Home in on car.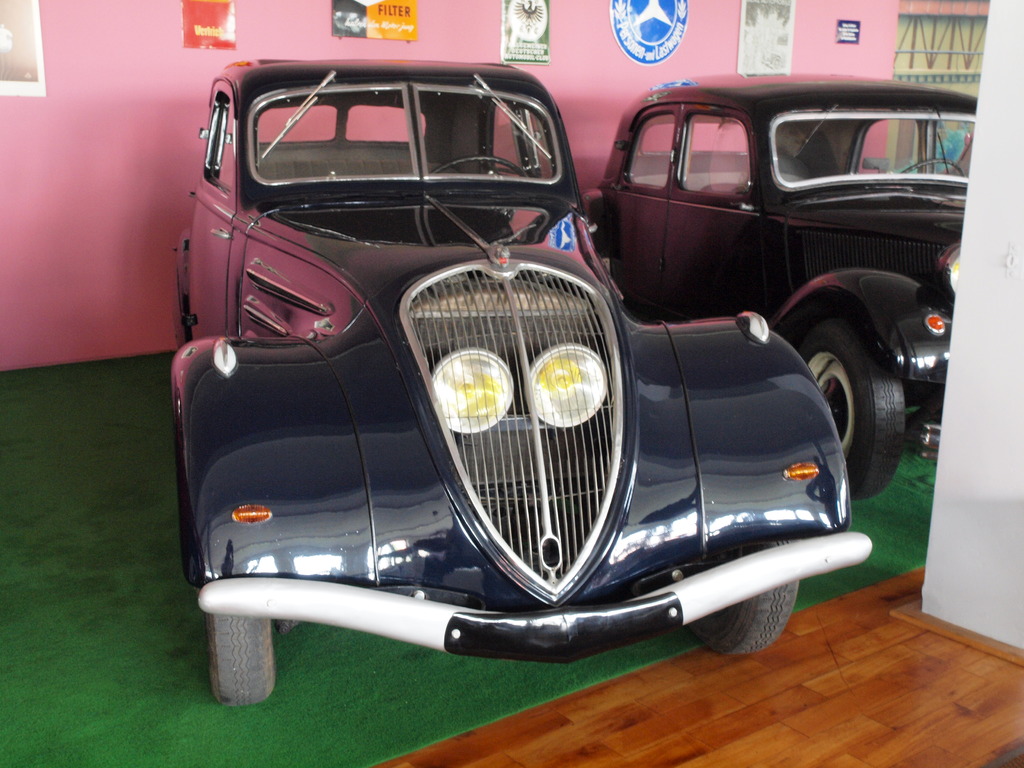
Homed in at bbox=(167, 58, 874, 707).
